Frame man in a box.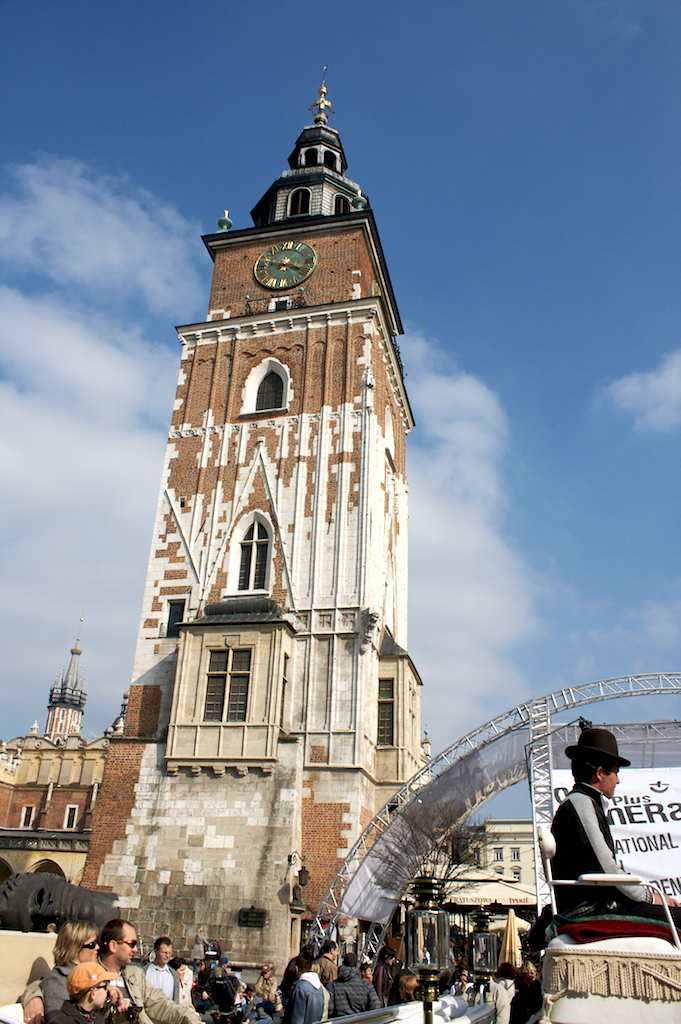
bbox(548, 725, 680, 933).
